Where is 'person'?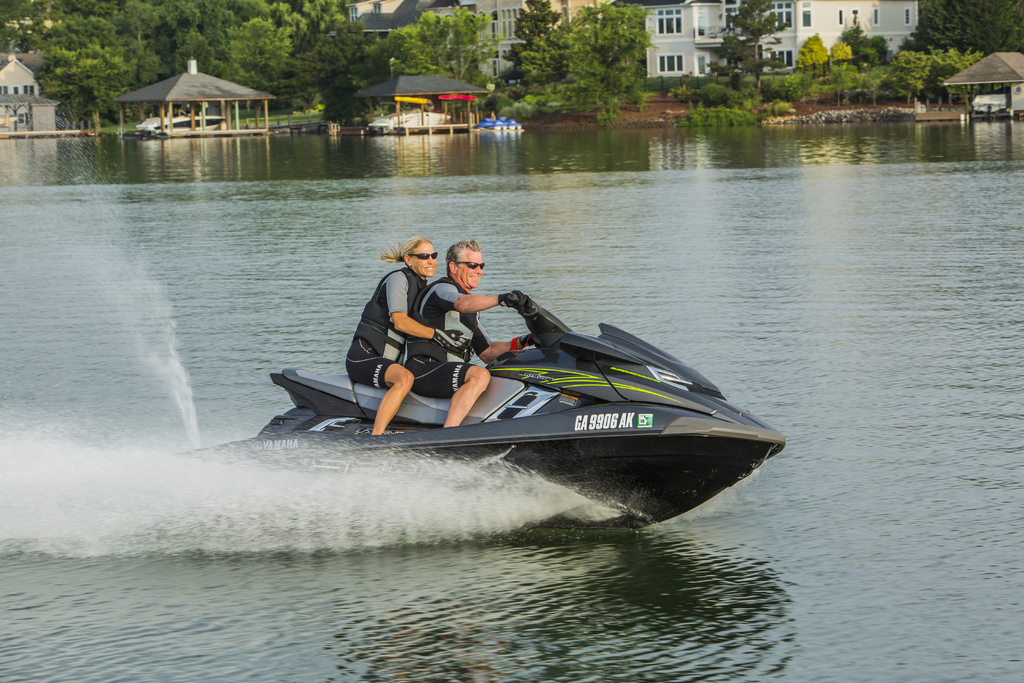
bbox=[341, 236, 472, 440].
